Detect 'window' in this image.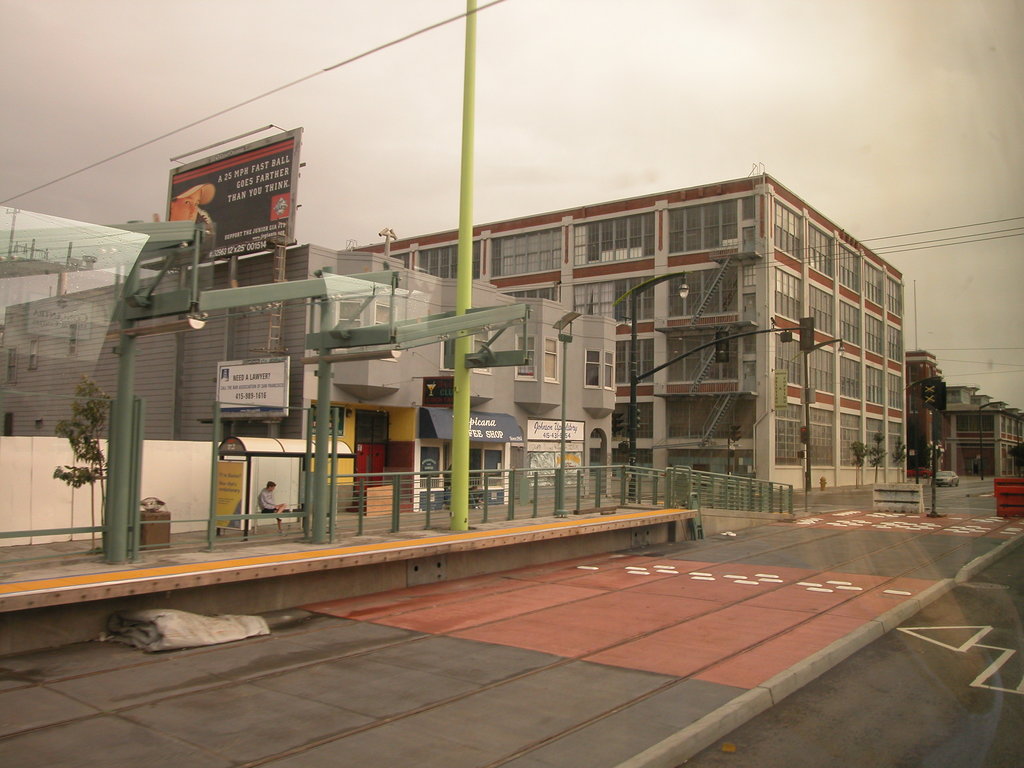
Detection: left=813, top=346, right=831, bottom=394.
